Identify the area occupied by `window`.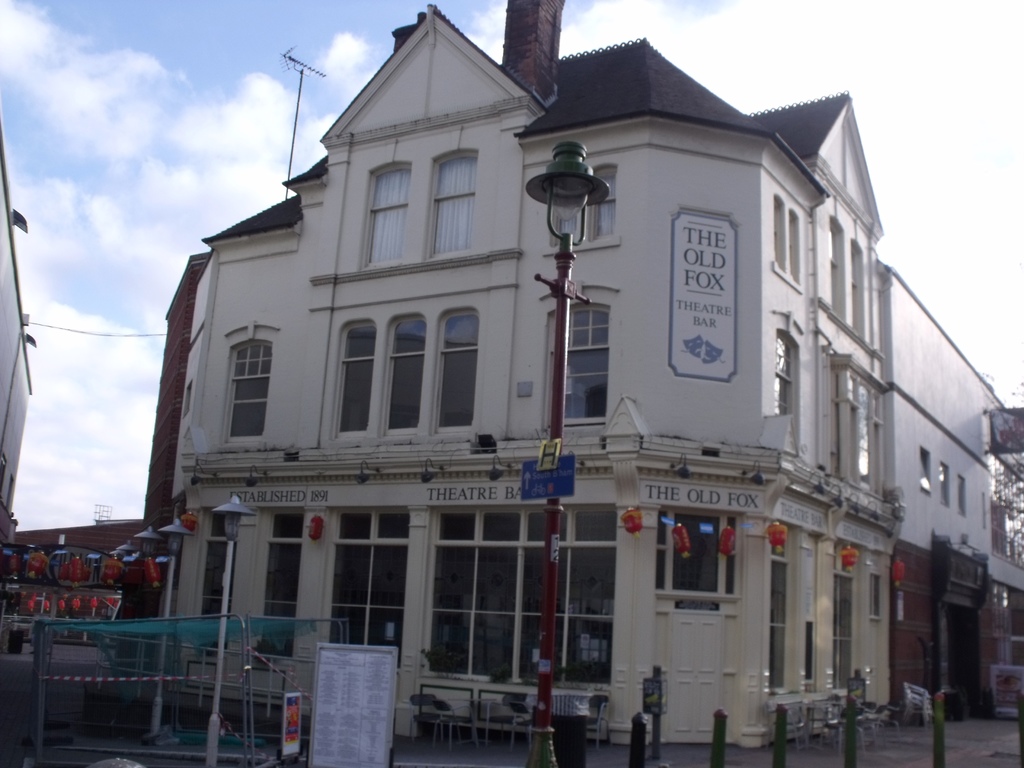
Area: region(437, 309, 473, 431).
